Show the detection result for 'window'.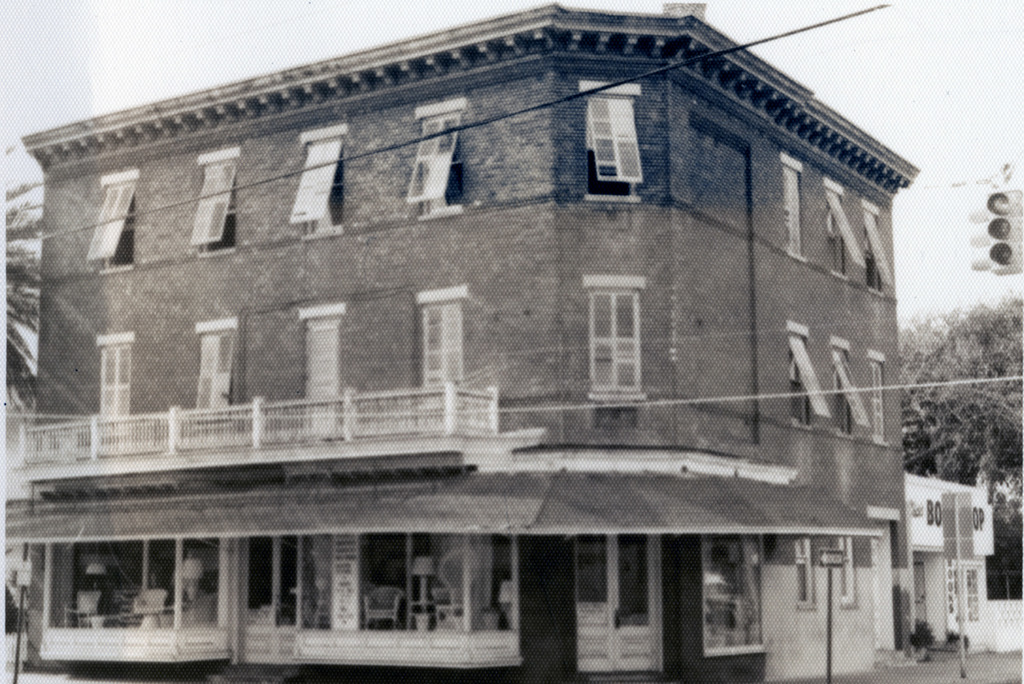
[left=191, top=318, right=239, bottom=424].
